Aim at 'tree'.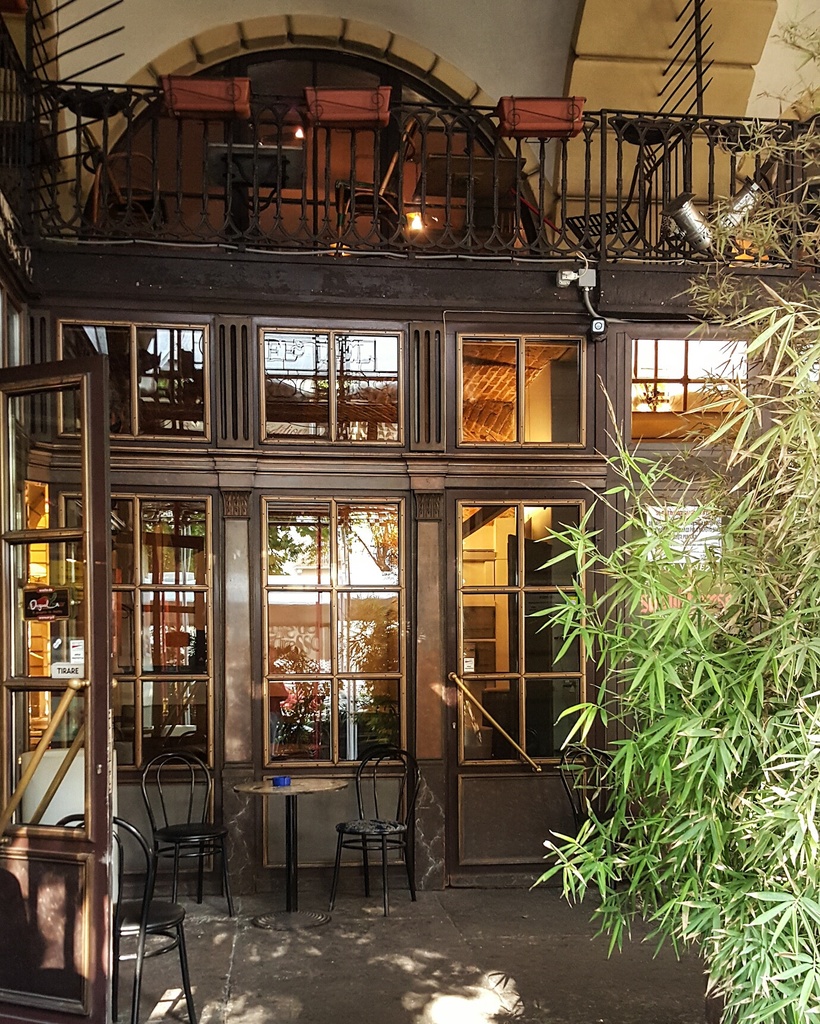
Aimed at locate(511, 7, 819, 1023).
